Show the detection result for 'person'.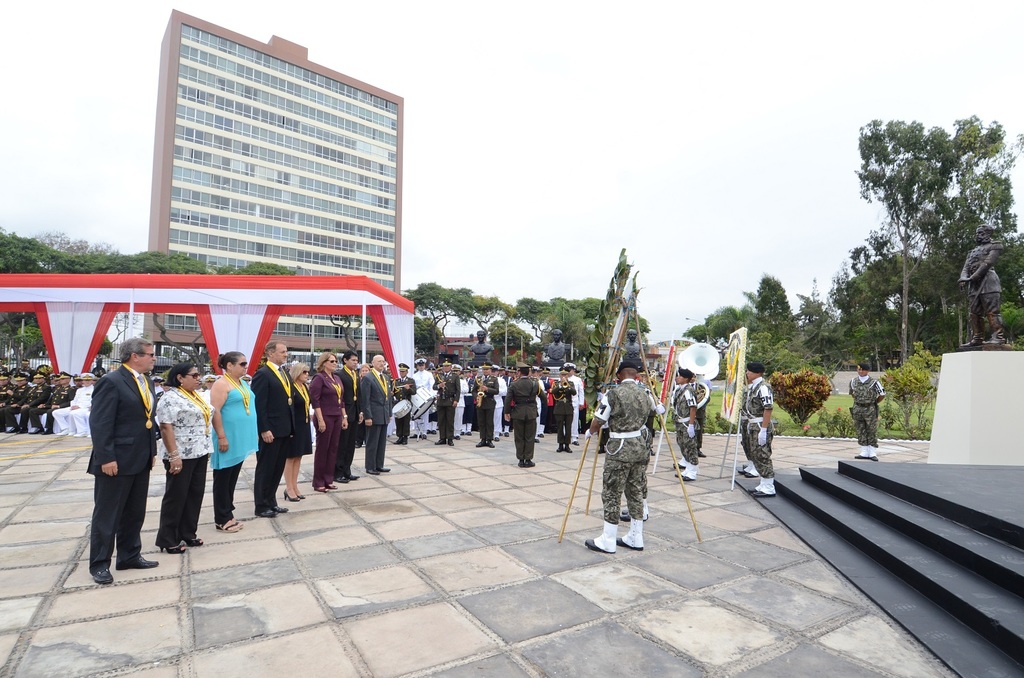
detection(154, 358, 217, 558).
